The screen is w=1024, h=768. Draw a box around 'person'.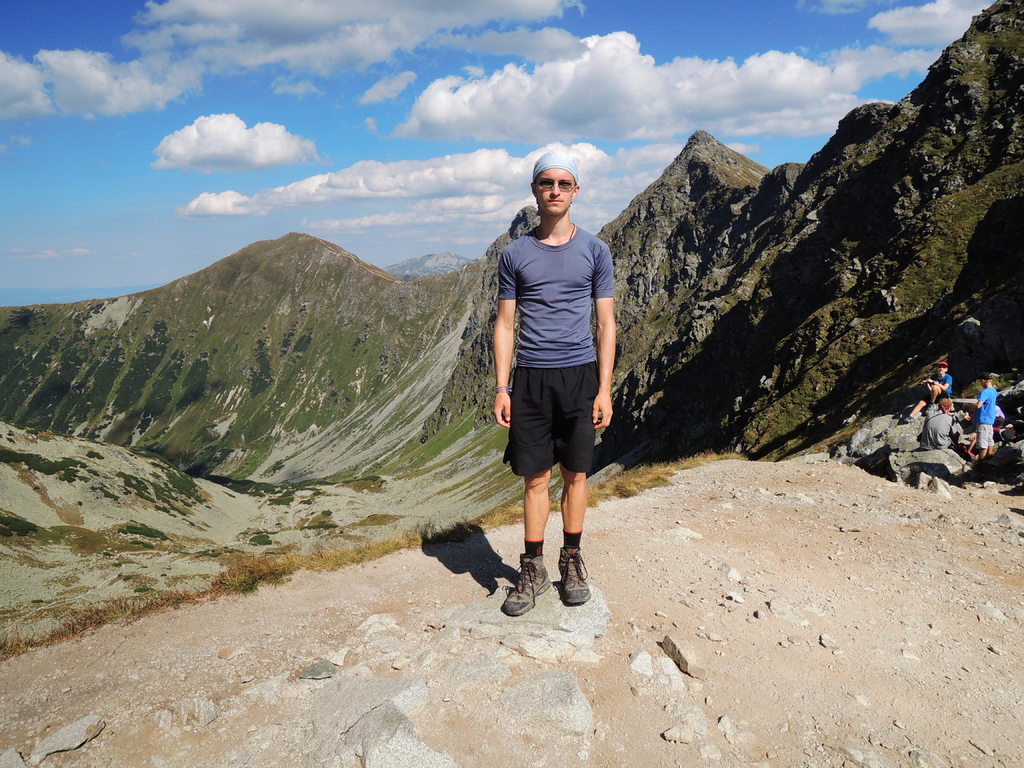
x1=481 y1=141 x2=627 y2=627.
